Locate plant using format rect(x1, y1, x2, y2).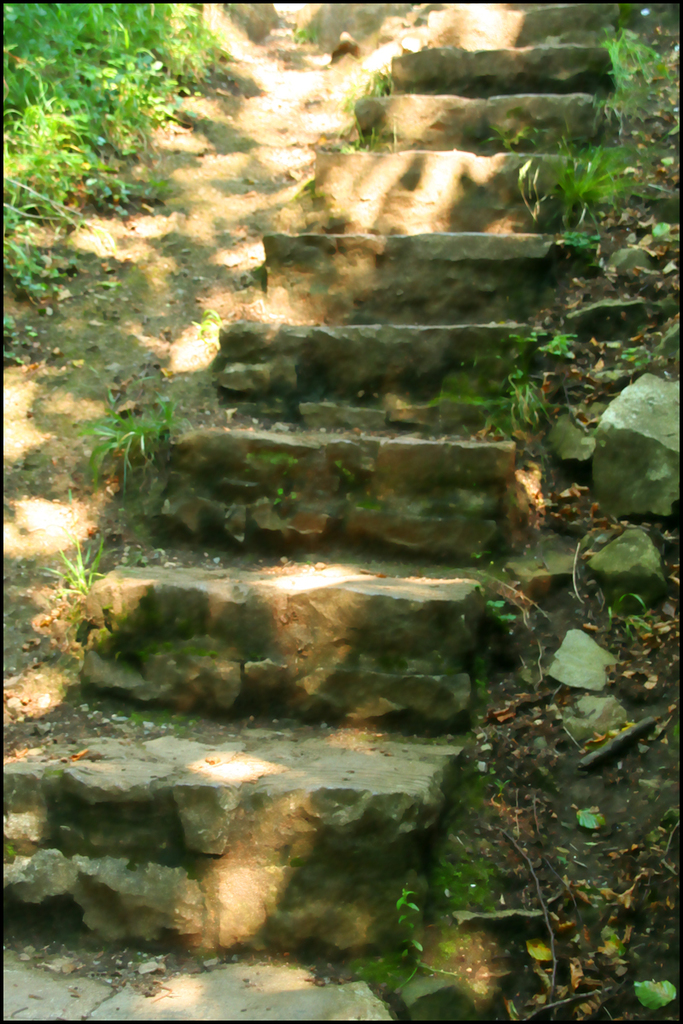
rect(0, 311, 33, 369).
